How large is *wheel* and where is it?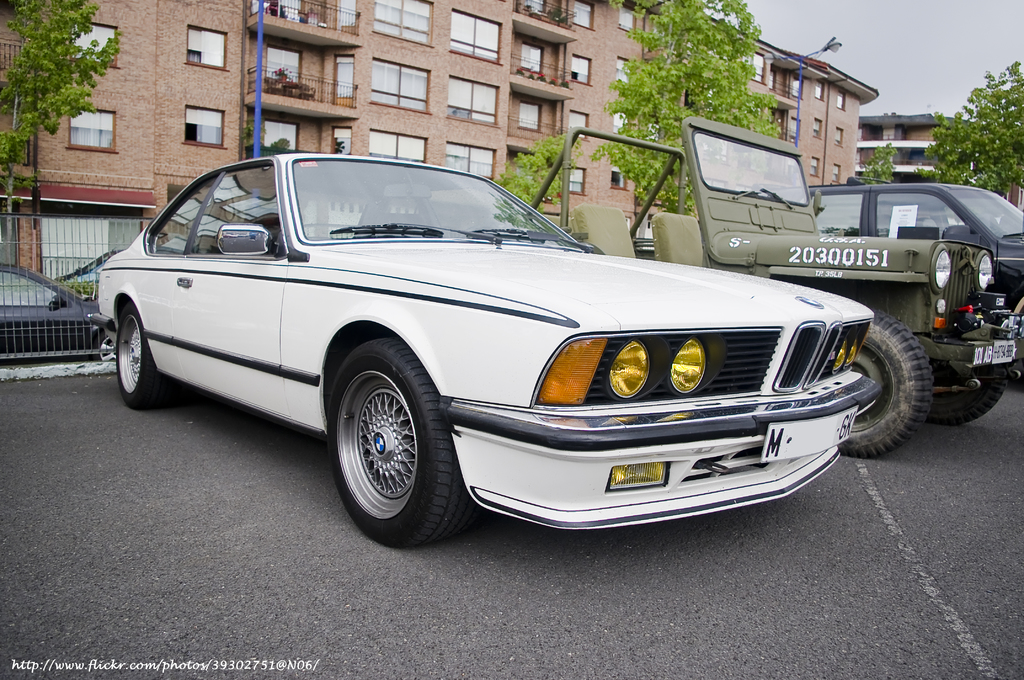
Bounding box: bbox=(114, 309, 170, 409).
